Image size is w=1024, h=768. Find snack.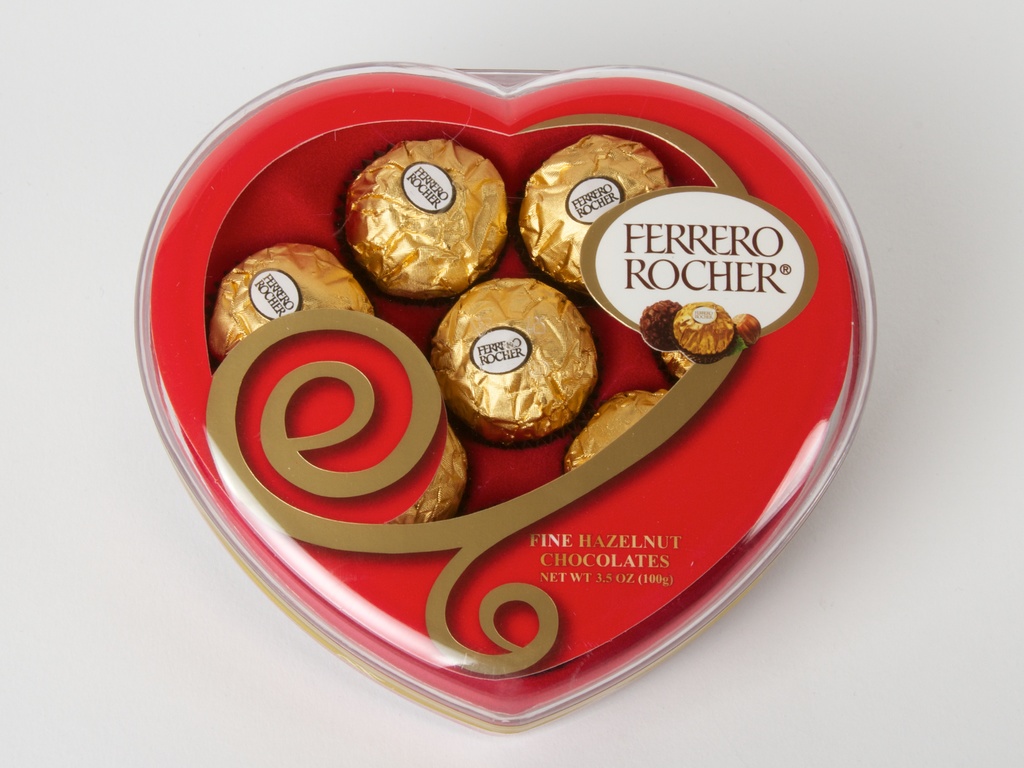
(x1=514, y1=132, x2=674, y2=292).
